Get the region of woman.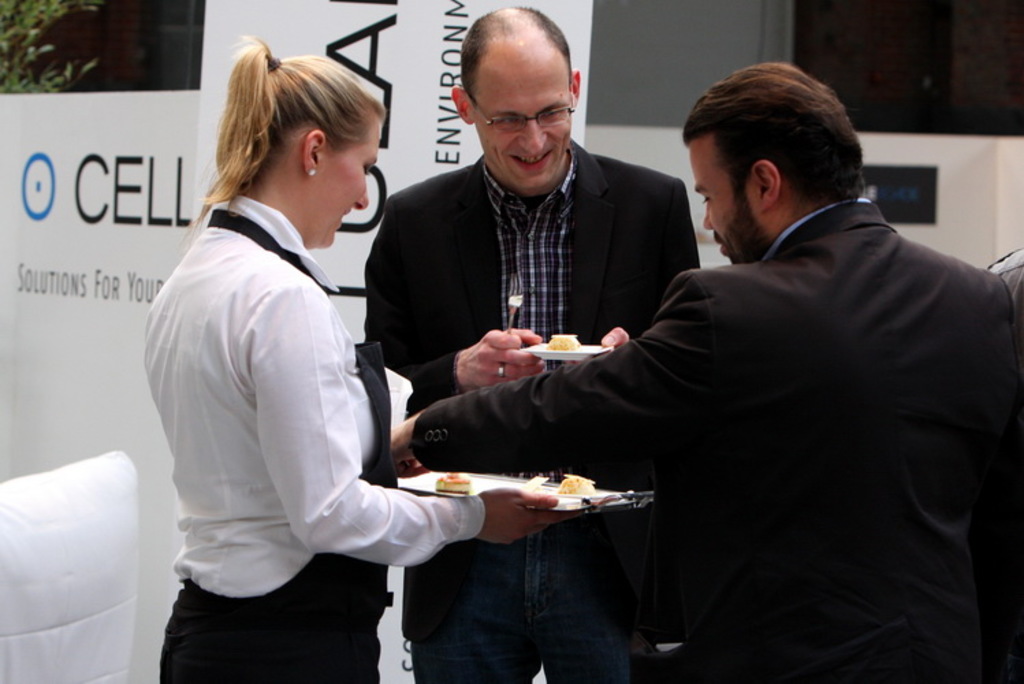
(150, 52, 507, 674).
